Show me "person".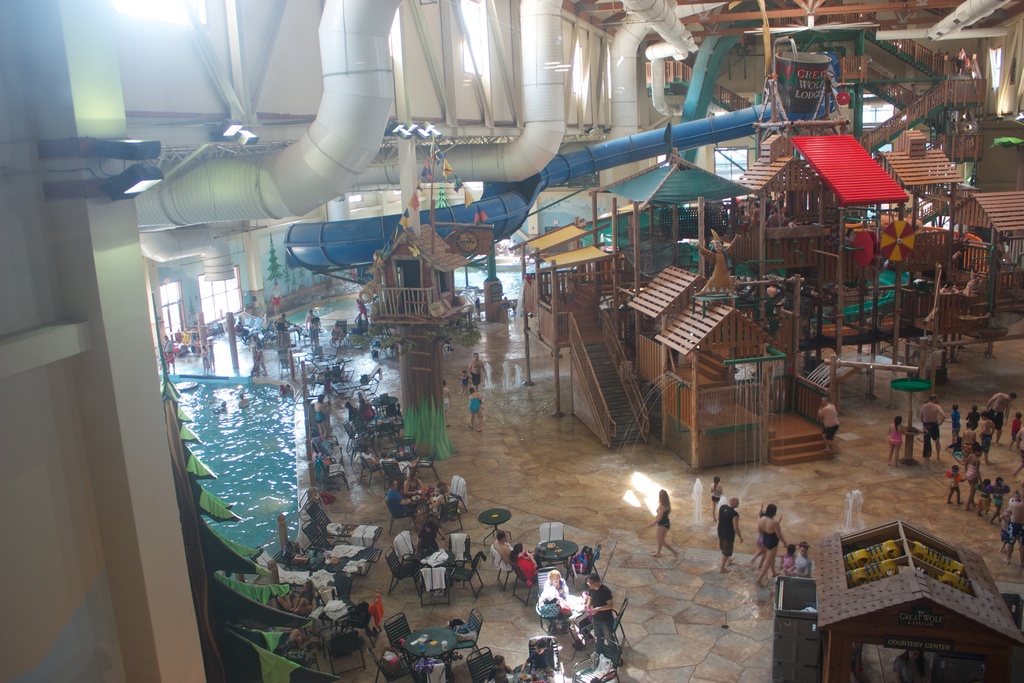
"person" is here: (left=305, top=309, right=322, bottom=350).
